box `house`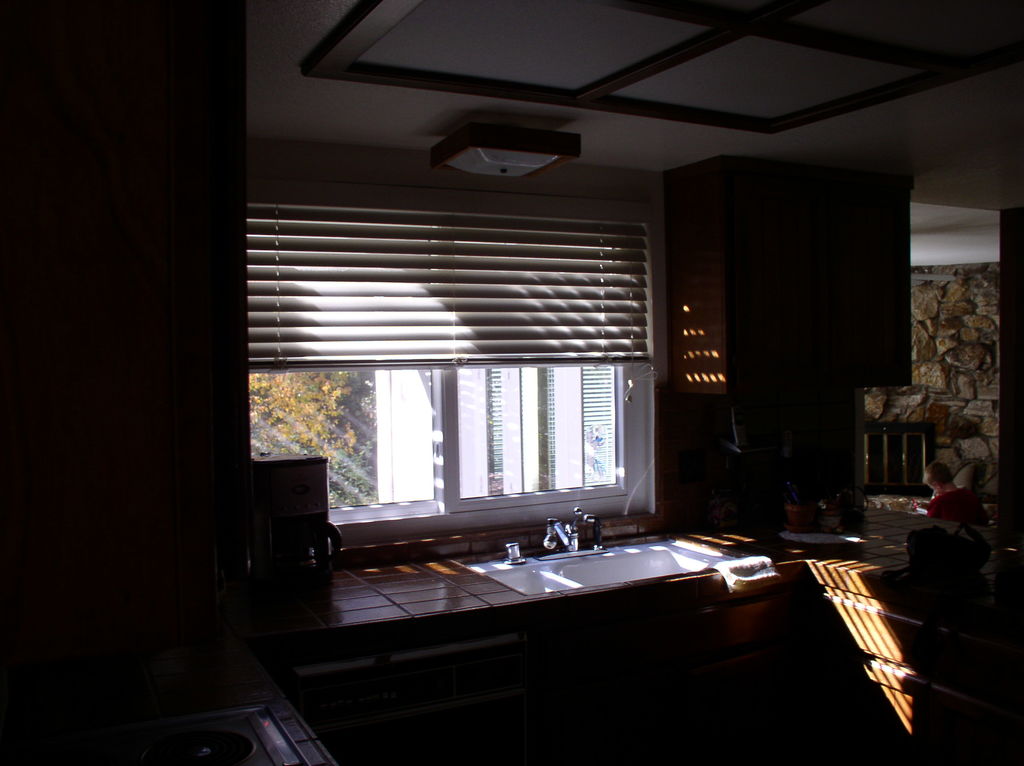
box(0, 0, 1023, 765)
